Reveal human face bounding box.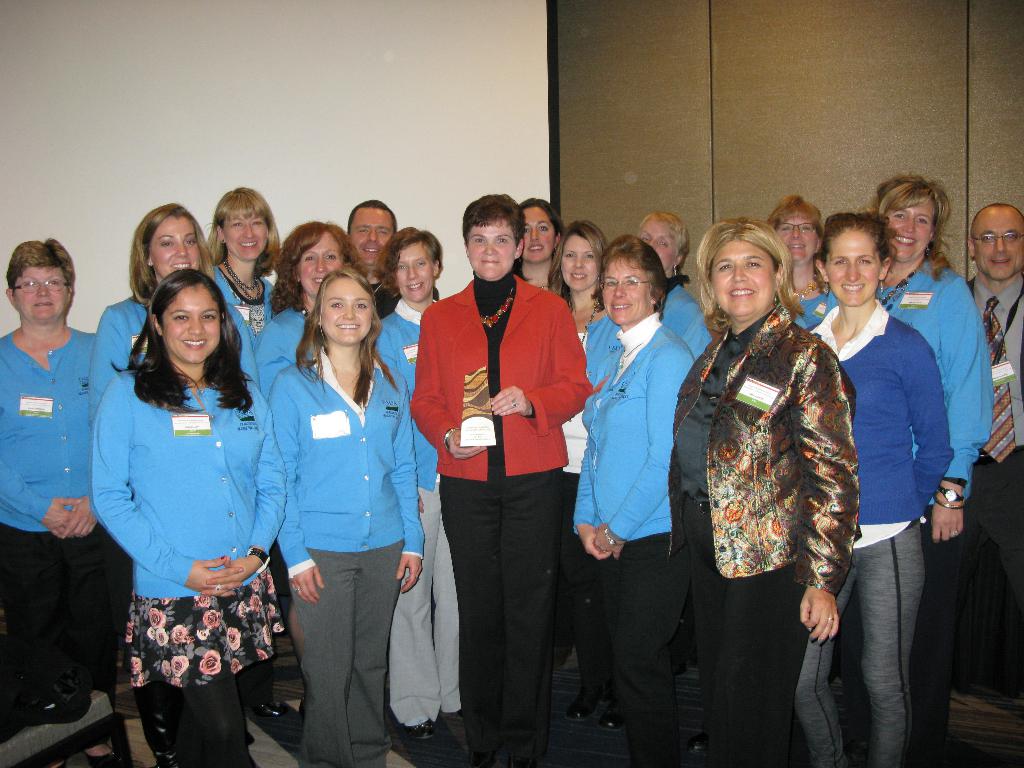
Revealed: [712,241,773,317].
